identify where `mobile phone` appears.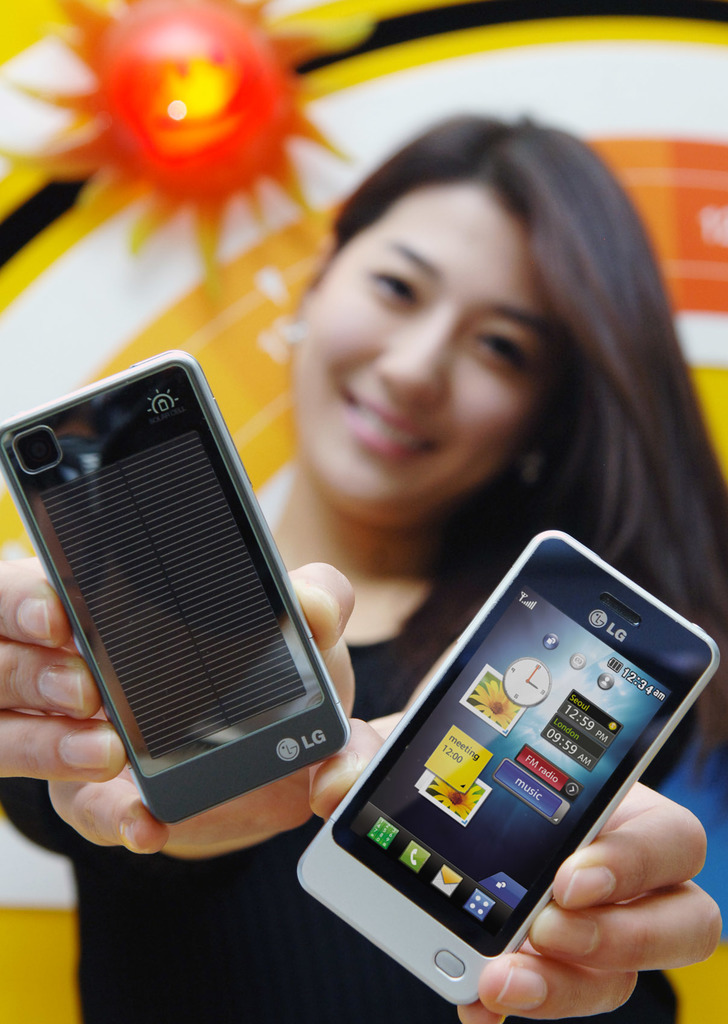
Appears at select_region(292, 529, 721, 1006).
